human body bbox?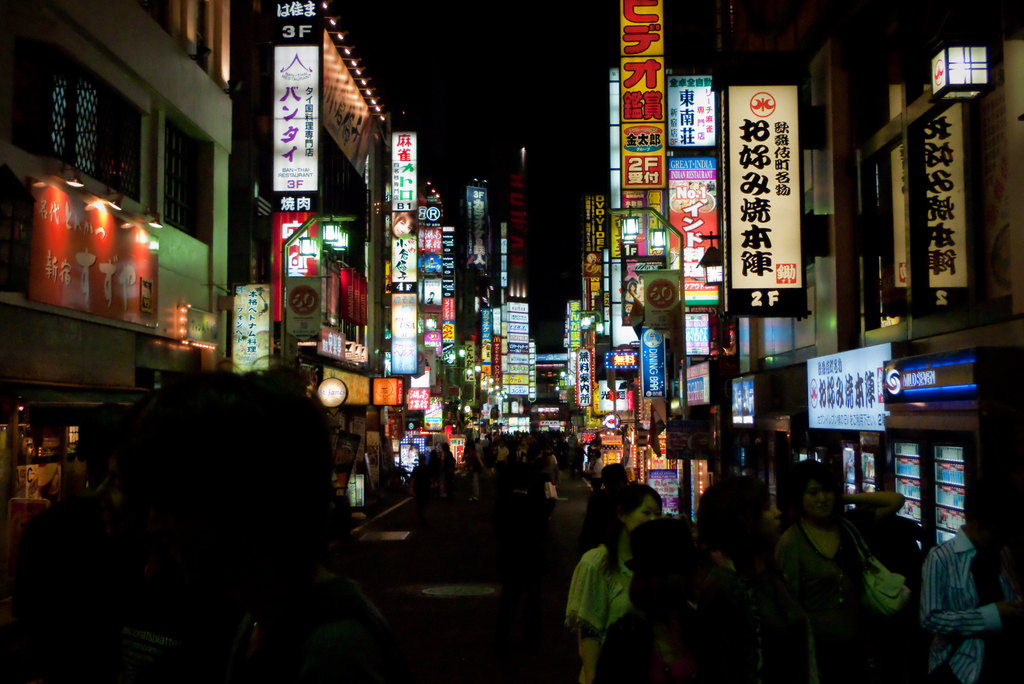
locate(920, 524, 1016, 683)
